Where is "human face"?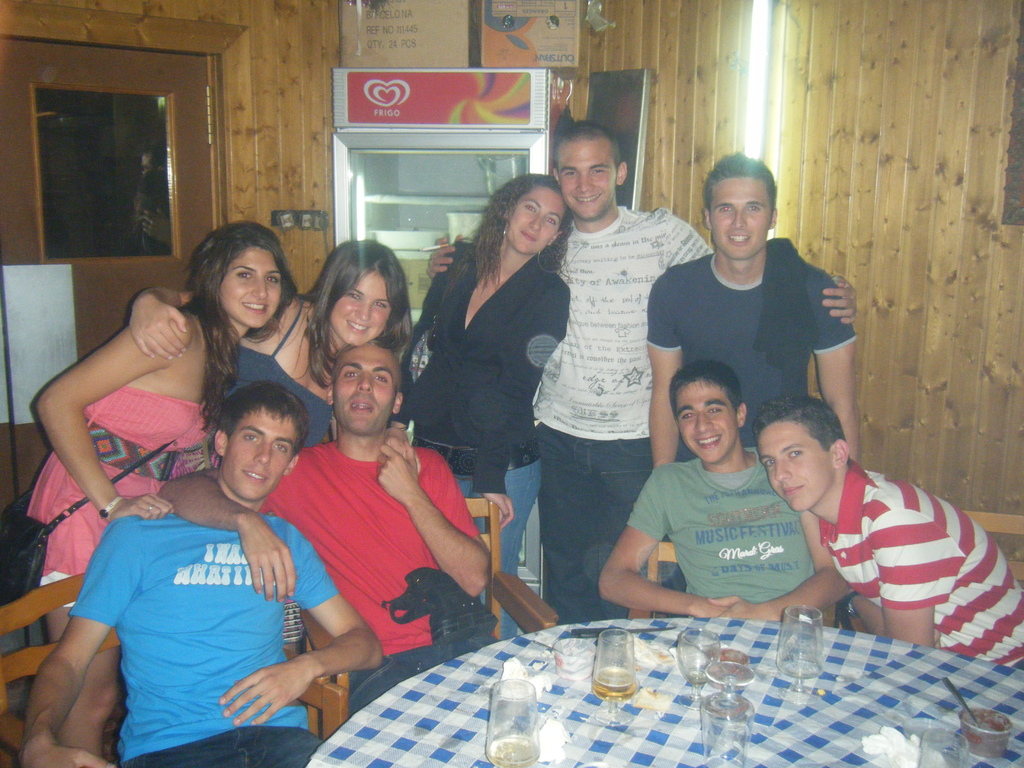
223:406:299:502.
